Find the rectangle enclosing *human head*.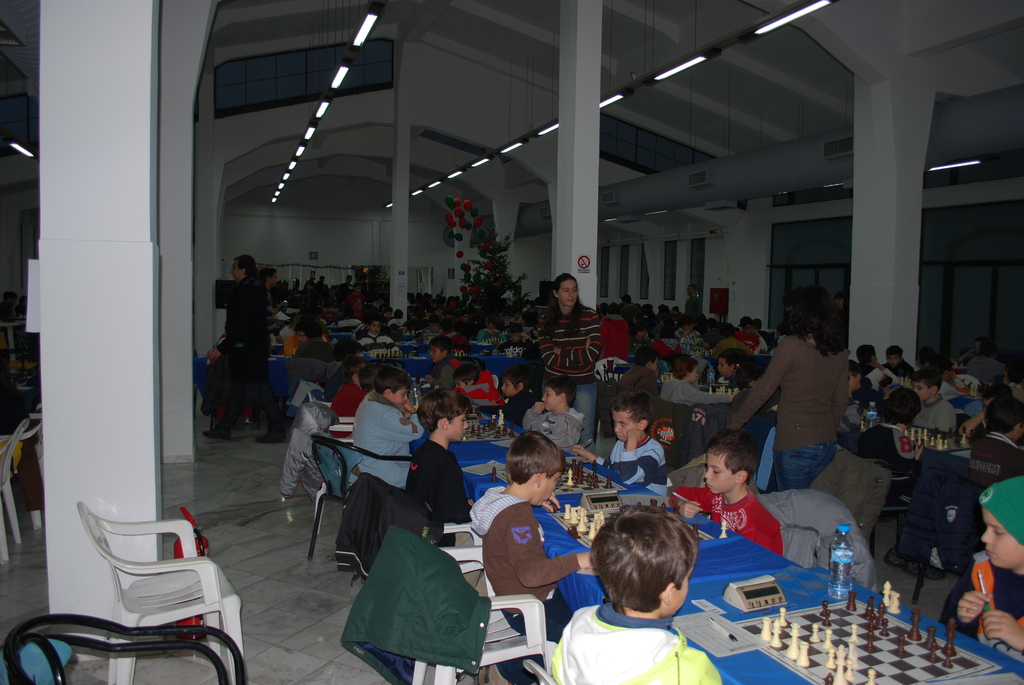
(263,269,279,288).
